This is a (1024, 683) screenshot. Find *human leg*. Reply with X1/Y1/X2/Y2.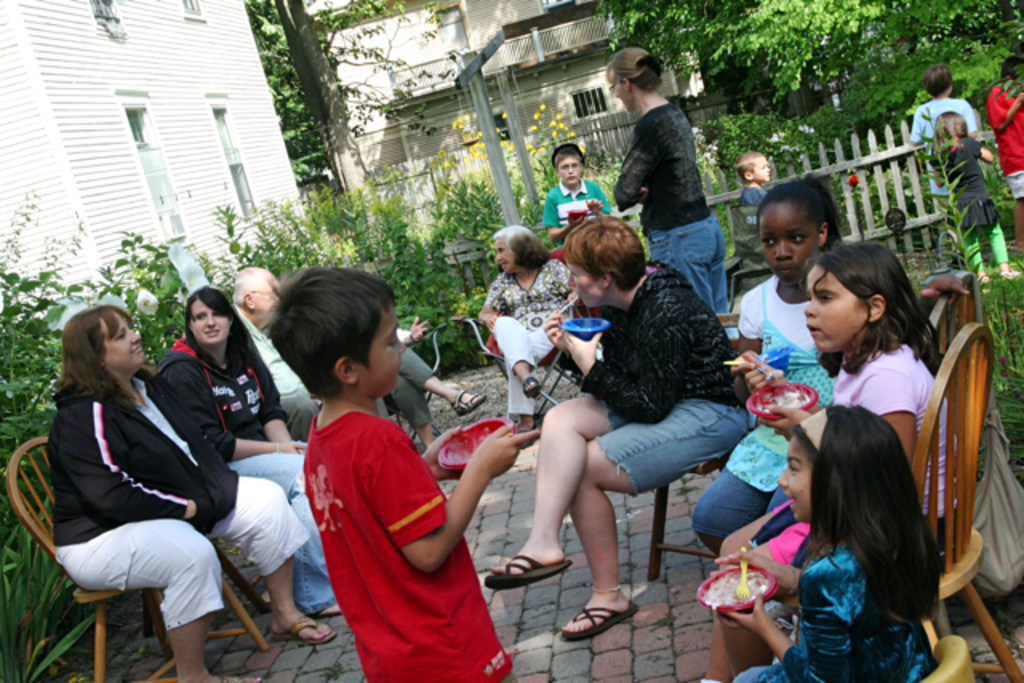
981/197/1011/283.
